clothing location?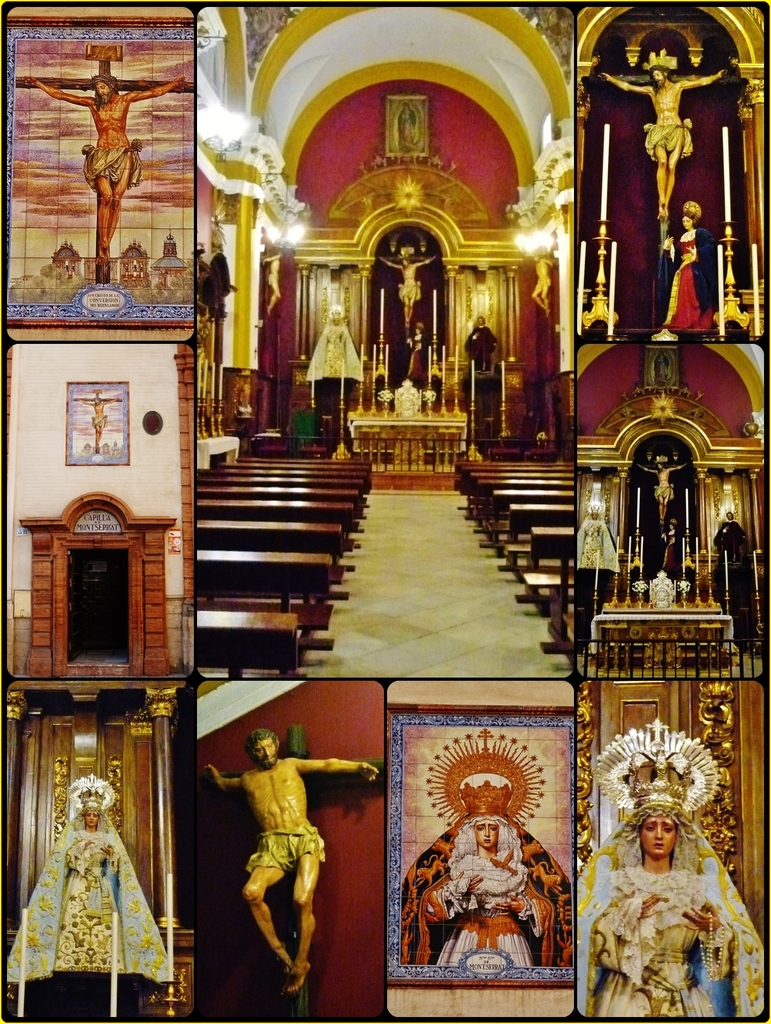
406,339,430,381
